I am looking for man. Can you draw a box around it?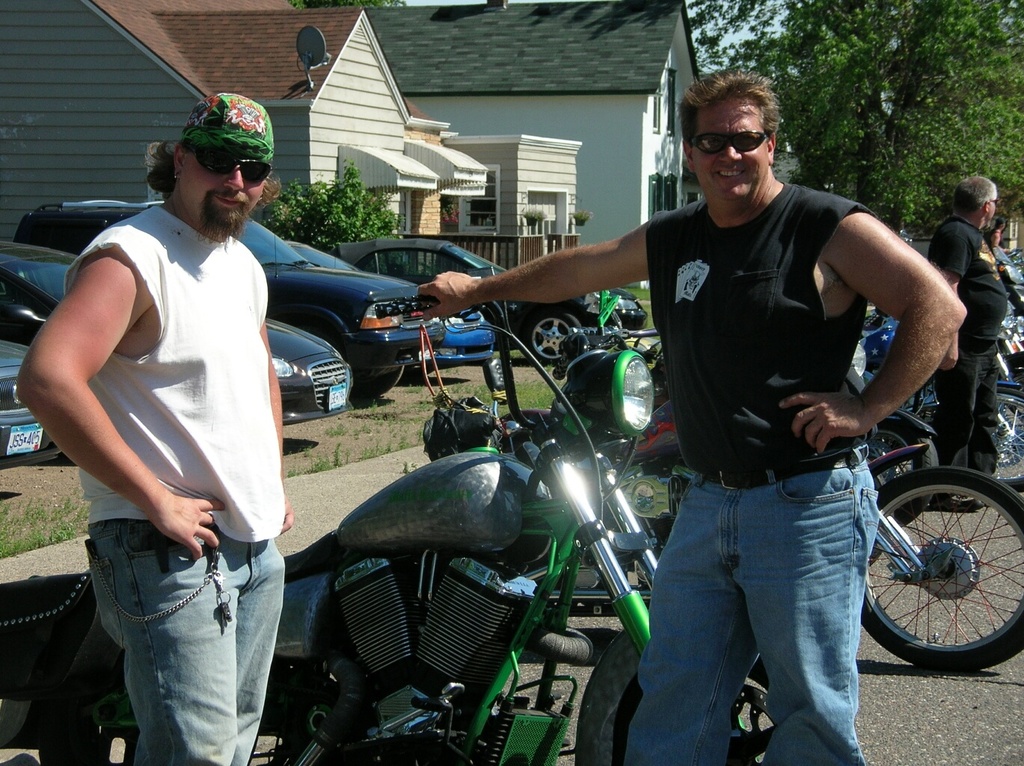
Sure, the bounding box is 34, 88, 317, 751.
